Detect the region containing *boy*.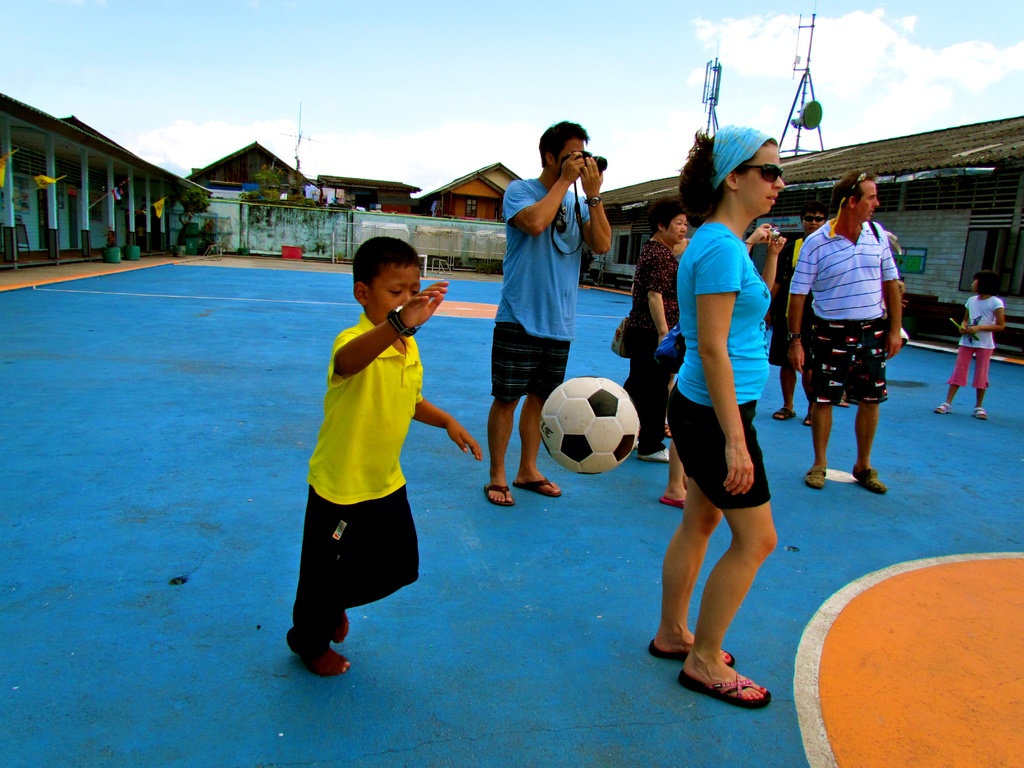
287:231:481:673.
